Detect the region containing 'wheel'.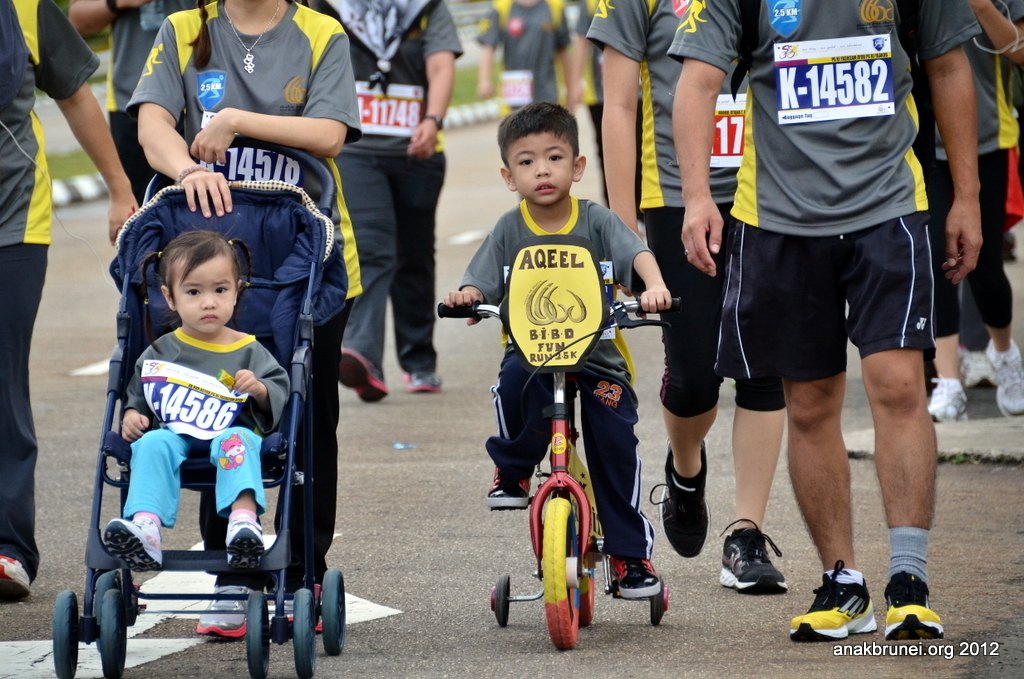
bbox=(51, 588, 83, 677).
